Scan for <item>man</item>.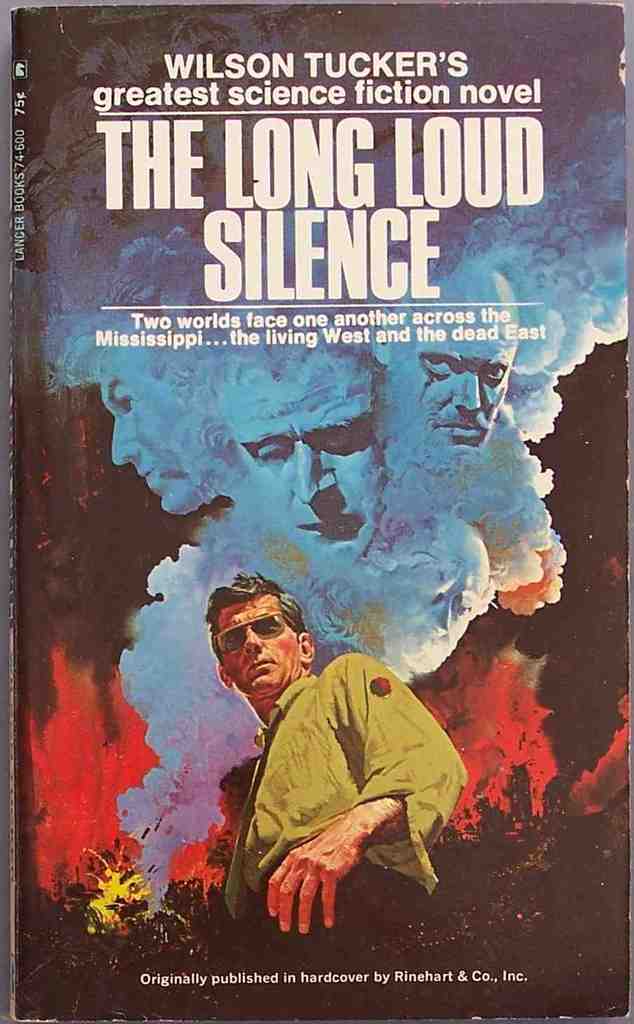
Scan result: 369 508 501 667.
